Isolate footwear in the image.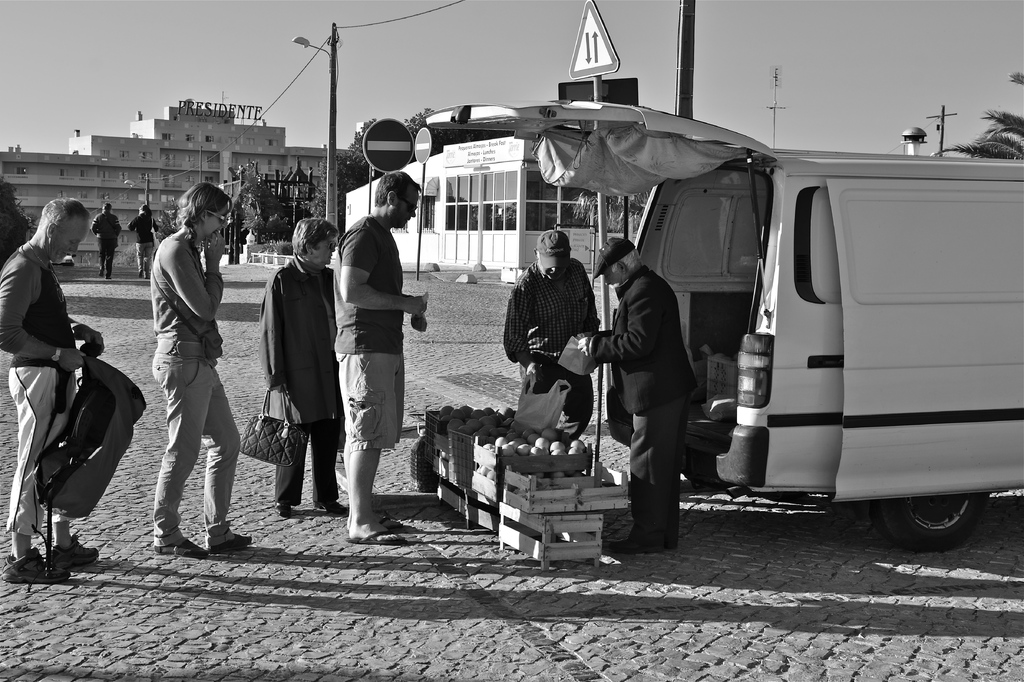
Isolated region: (left=347, top=526, right=406, bottom=544).
